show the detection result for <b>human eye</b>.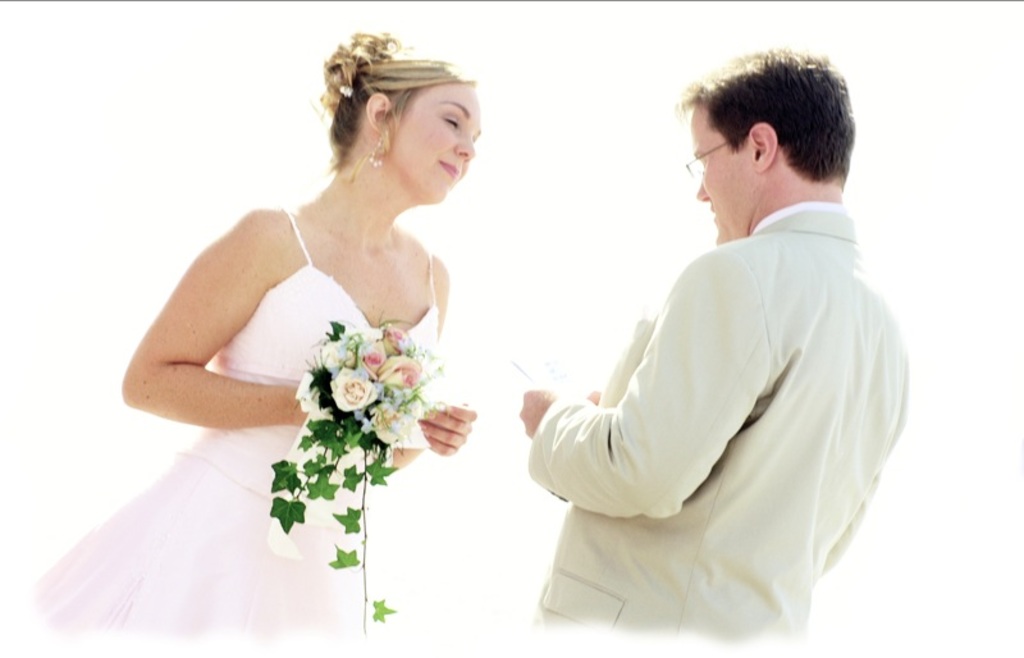
[439,114,458,132].
